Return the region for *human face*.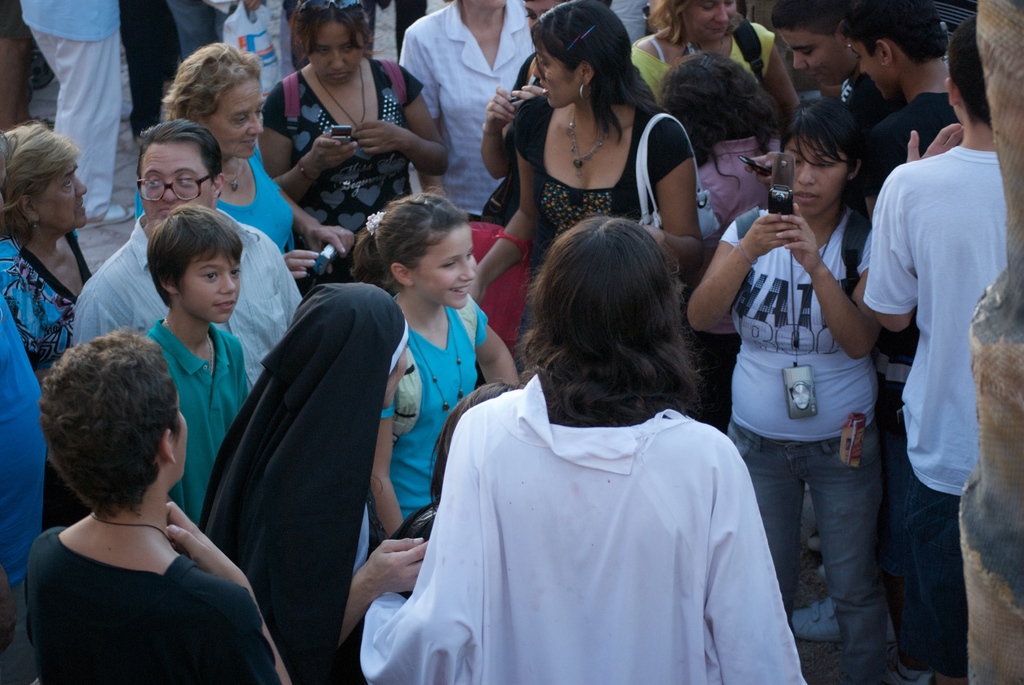
(532, 40, 582, 108).
